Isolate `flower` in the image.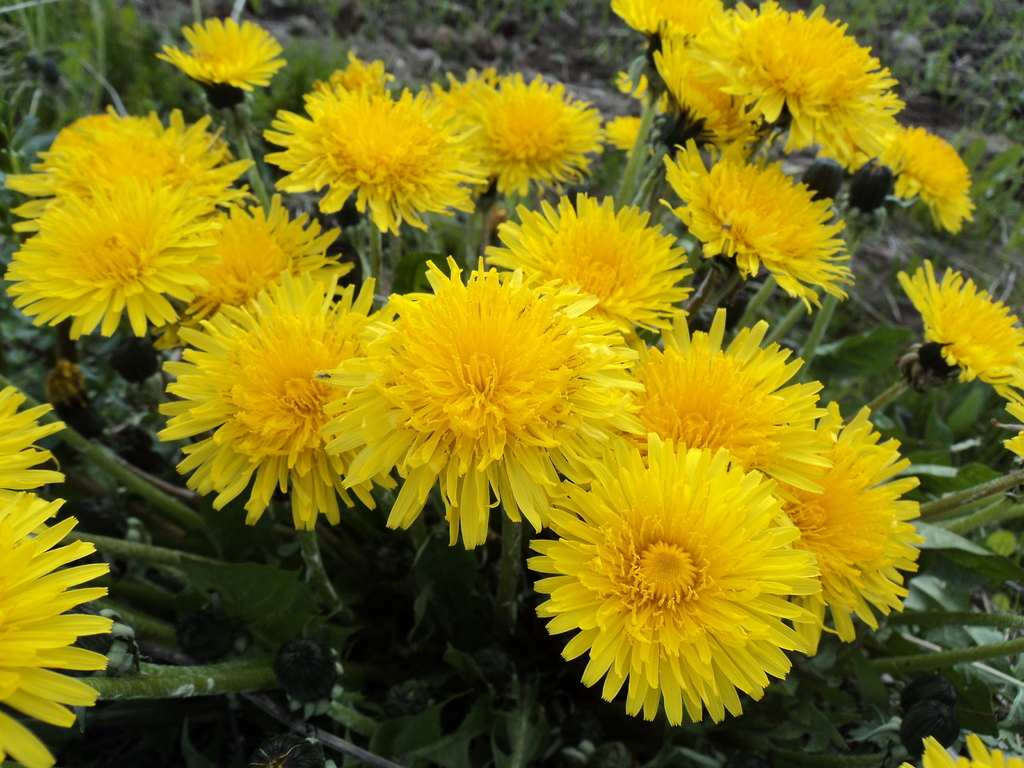
Isolated region: box(985, 349, 1023, 470).
